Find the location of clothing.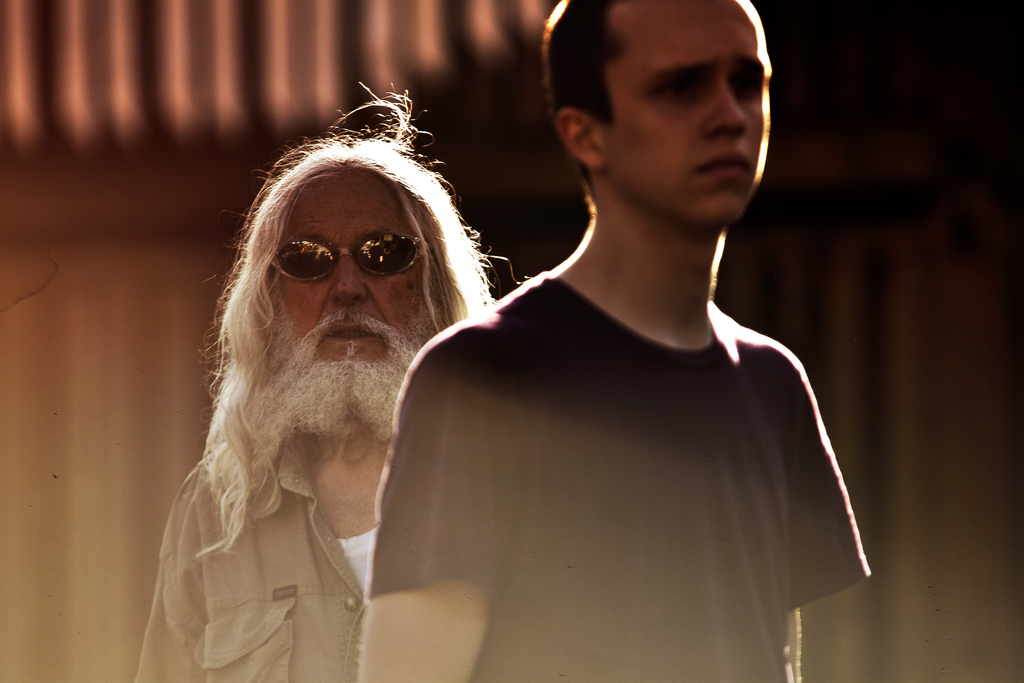
Location: {"left": 138, "top": 424, "right": 399, "bottom": 682}.
